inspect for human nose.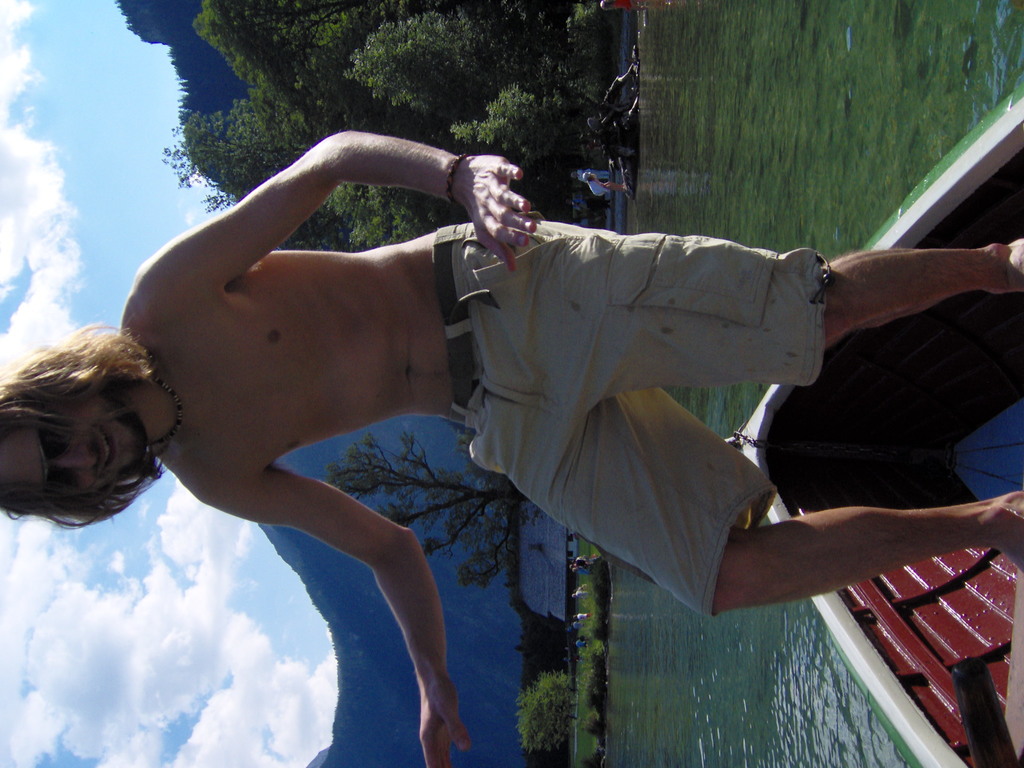
Inspection: pyautogui.locateOnScreen(48, 444, 95, 470).
